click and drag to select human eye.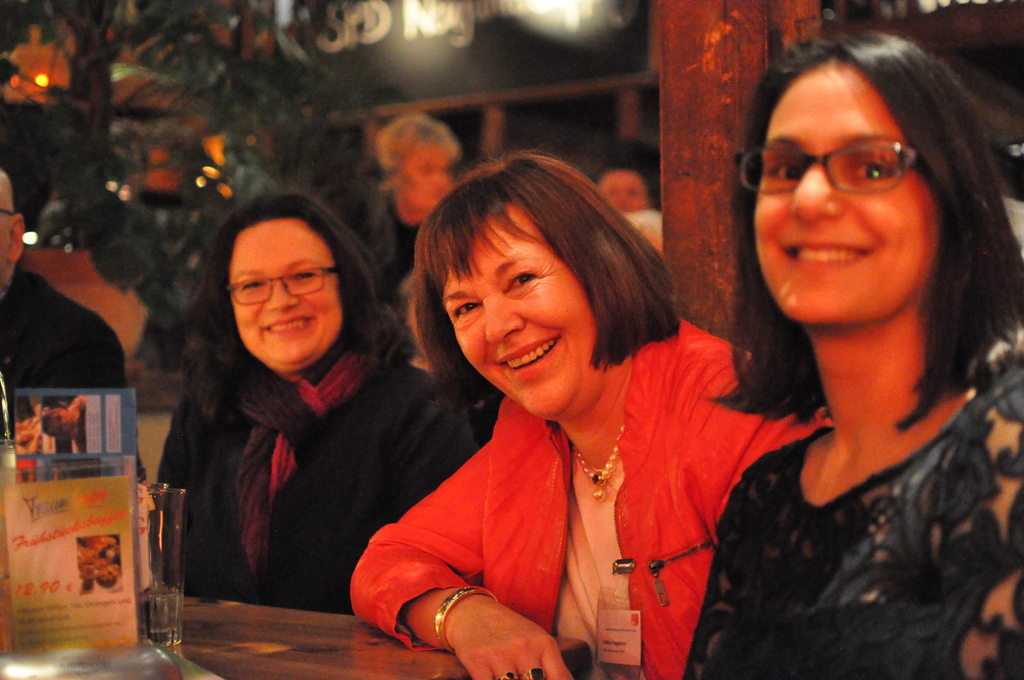
Selection: x1=452 y1=299 x2=482 y2=320.
